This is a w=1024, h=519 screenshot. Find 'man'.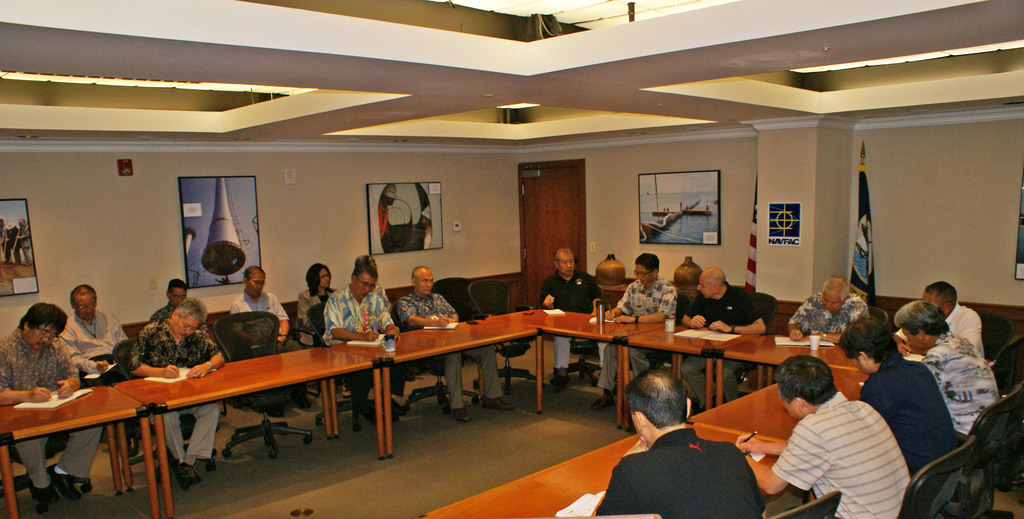
Bounding box: crop(542, 249, 597, 391).
